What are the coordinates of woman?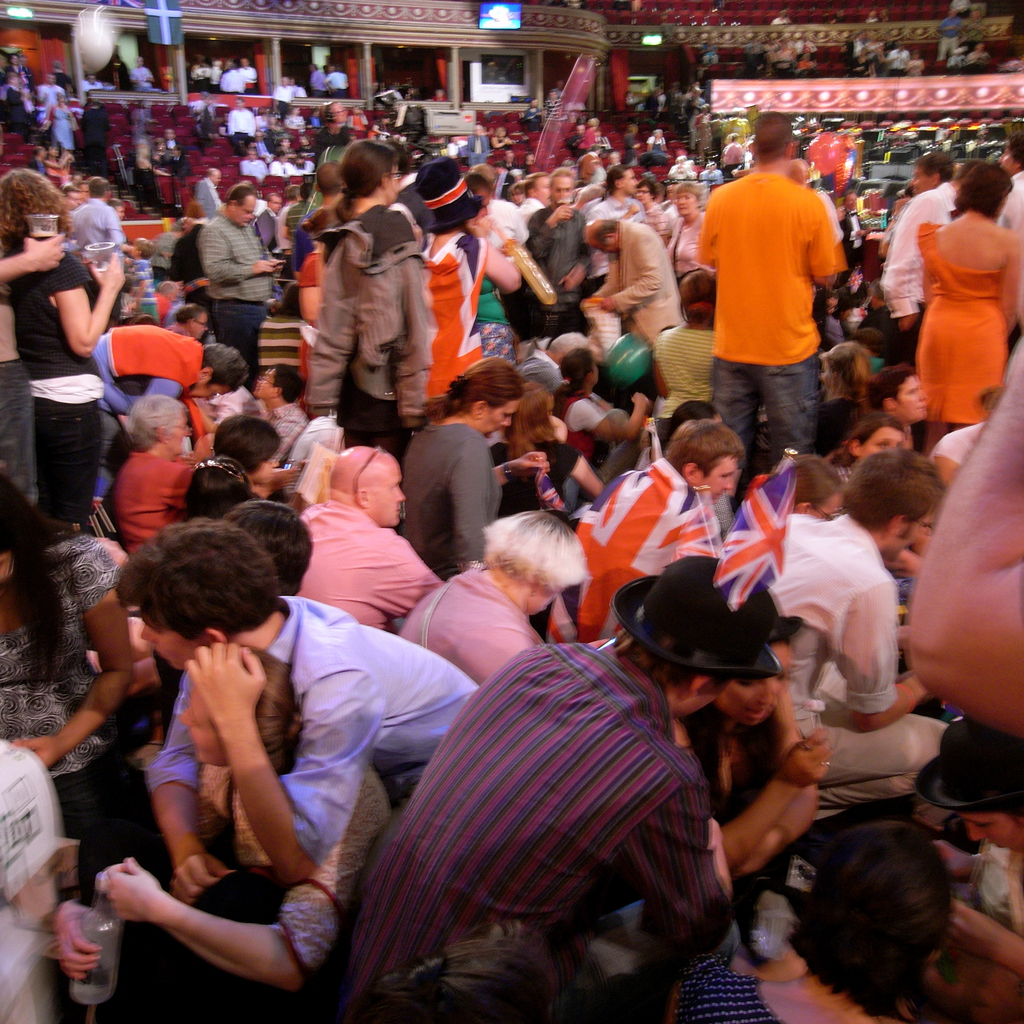
<region>400, 354, 547, 580</region>.
